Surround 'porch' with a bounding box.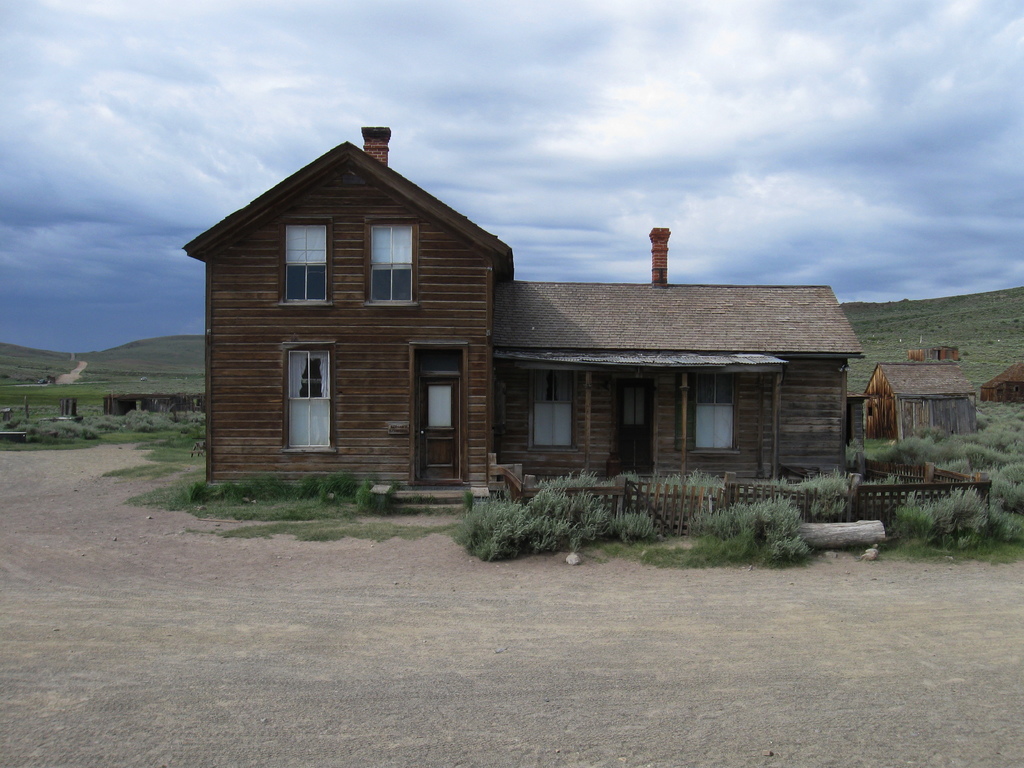
[367, 470, 504, 513].
